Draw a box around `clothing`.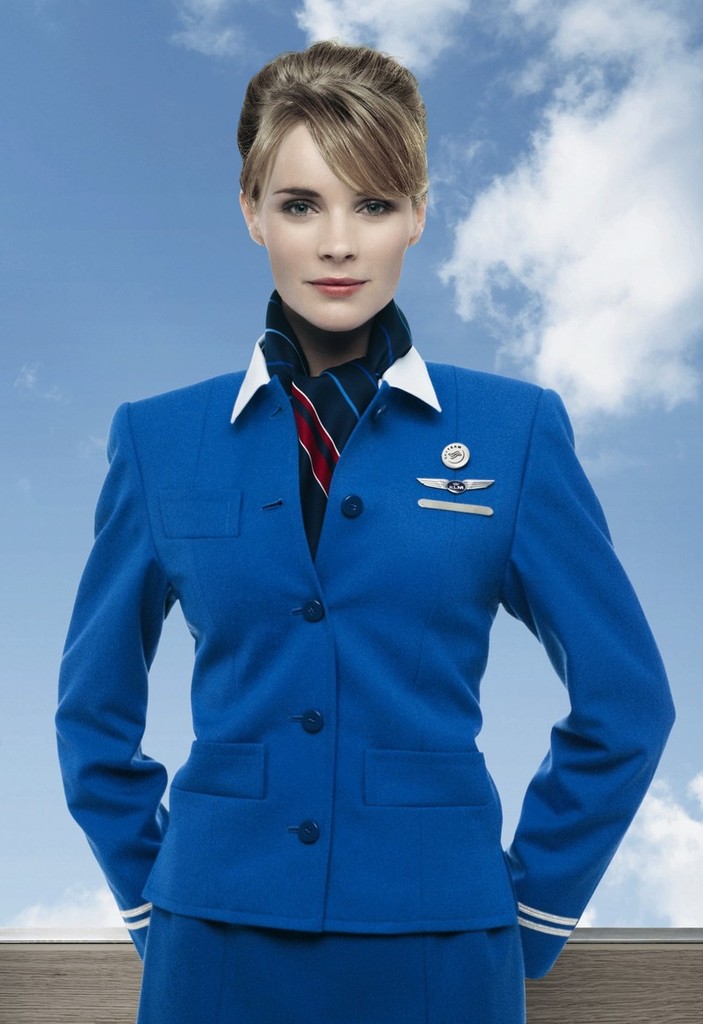
region(52, 285, 678, 1023).
